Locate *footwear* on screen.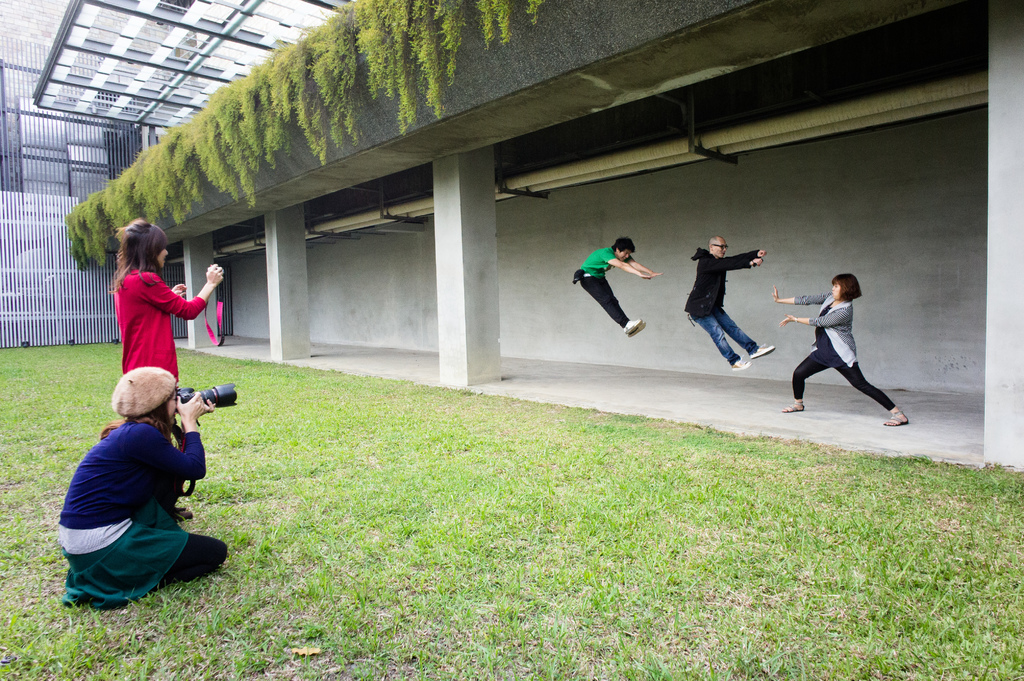
On screen at select_region(744, 341, 774, 360).
